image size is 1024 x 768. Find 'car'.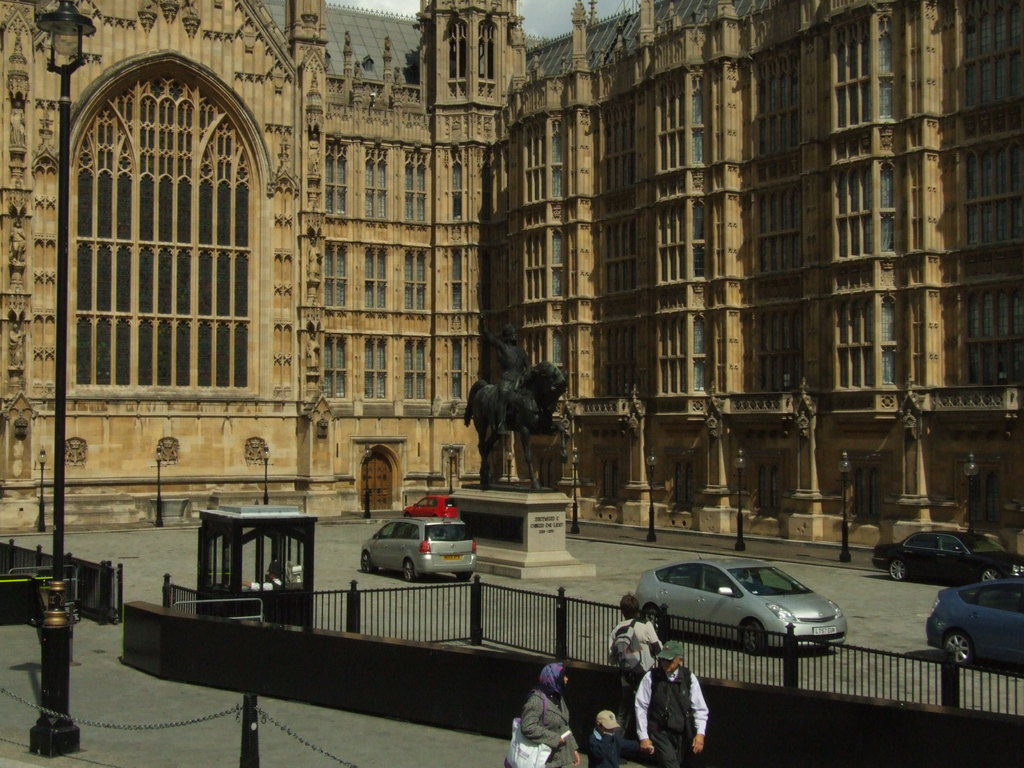
rect(403, 495, 453, 517).
